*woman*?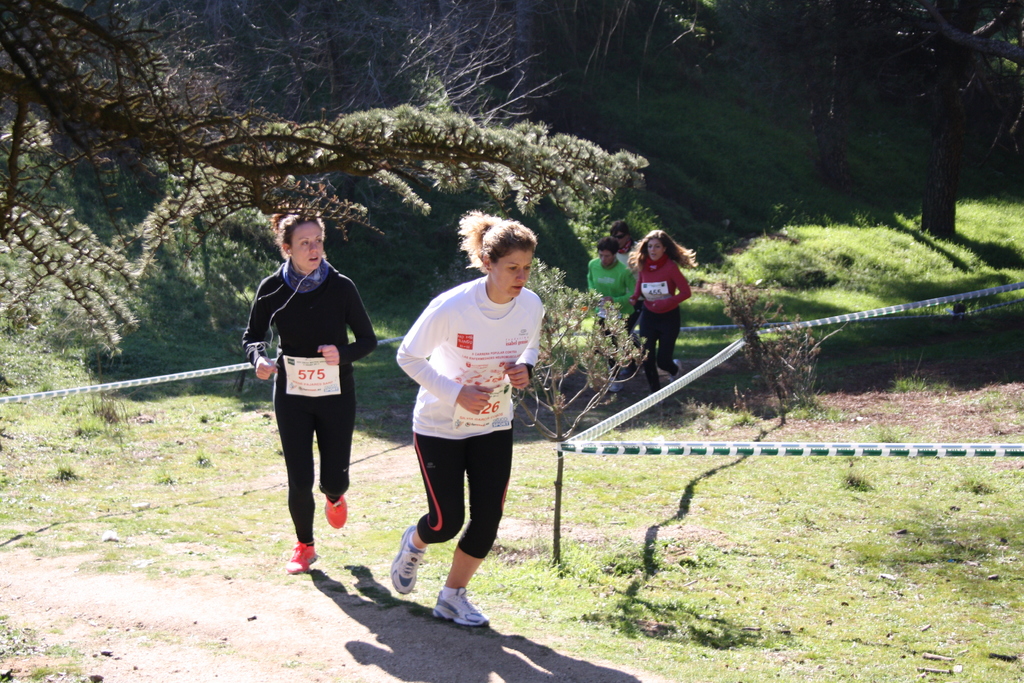
select_region(627, 229, 698, 404)
